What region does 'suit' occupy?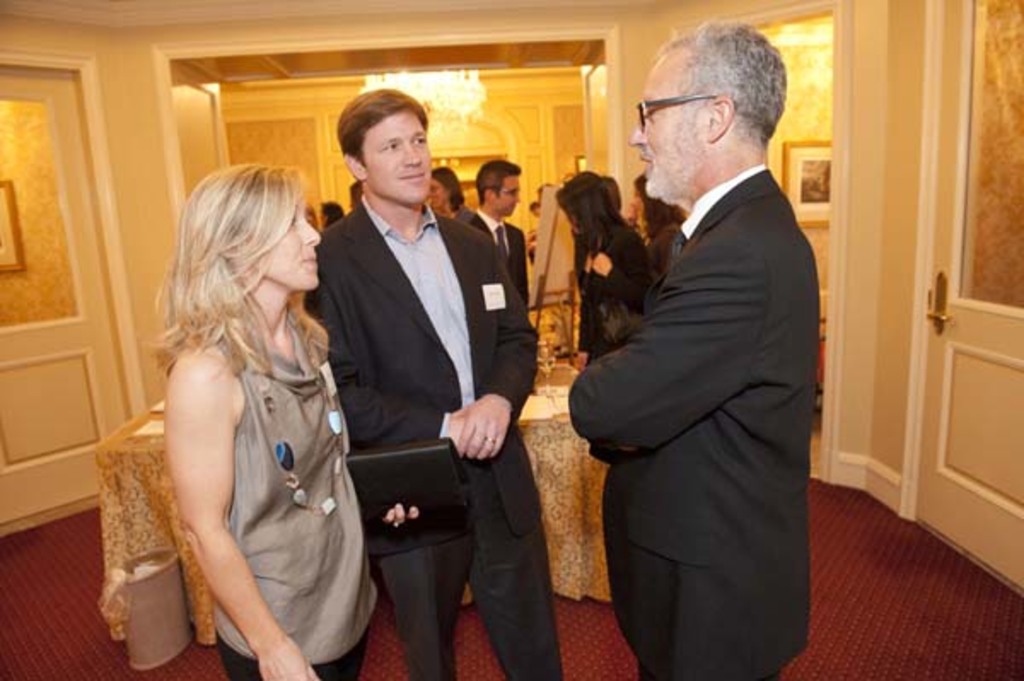
307, 128, 536, 654.
